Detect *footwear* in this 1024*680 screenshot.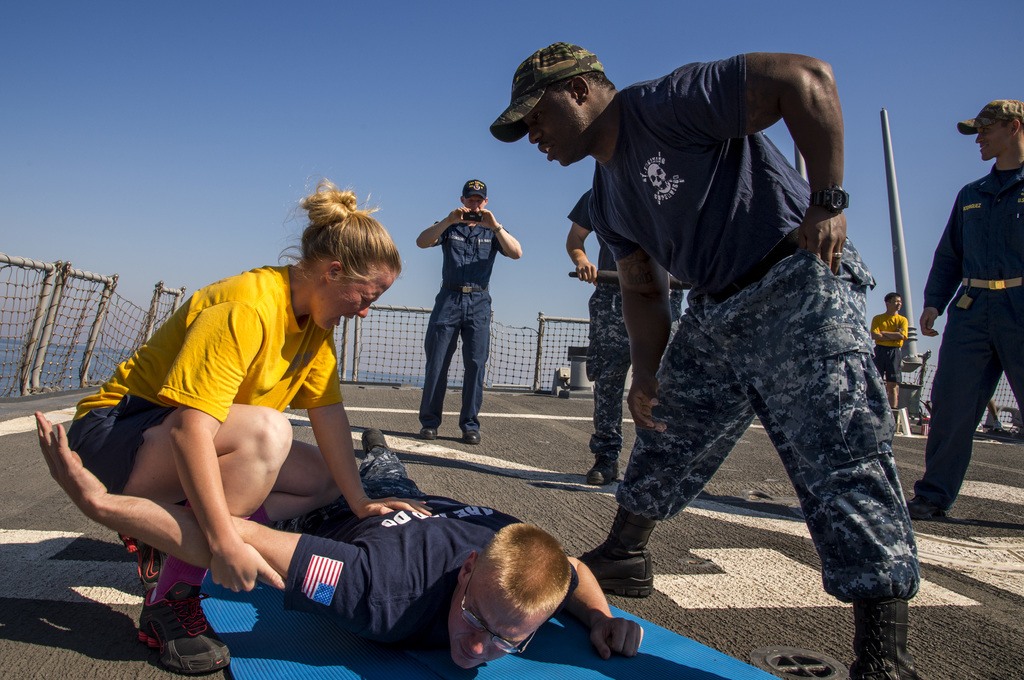
Detection: x1=421, y1=424, x2=440, y2=442.
